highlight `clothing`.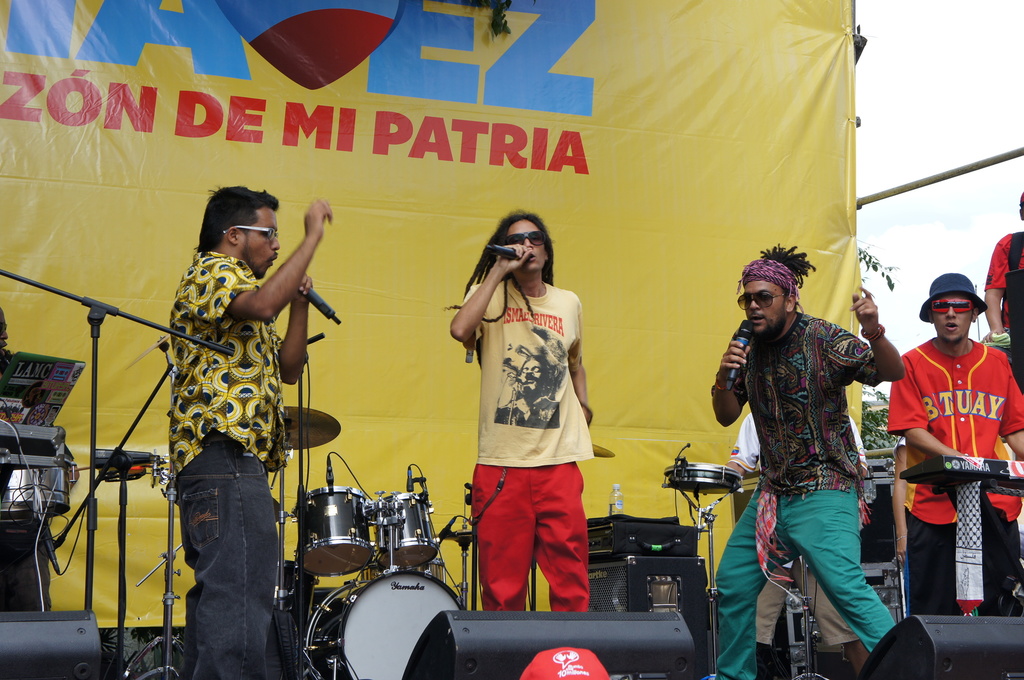
Highlighted region: (left=724, top=315, right=876, bottom=495).
